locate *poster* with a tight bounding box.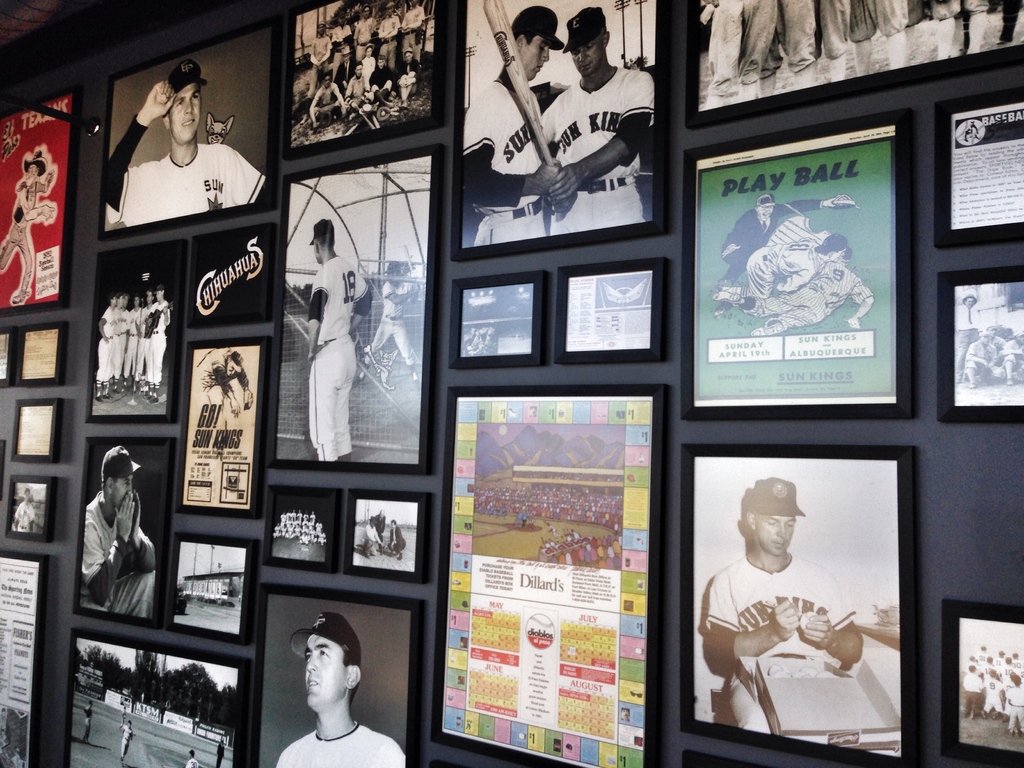
BBox(694, 456, 897, 756).
